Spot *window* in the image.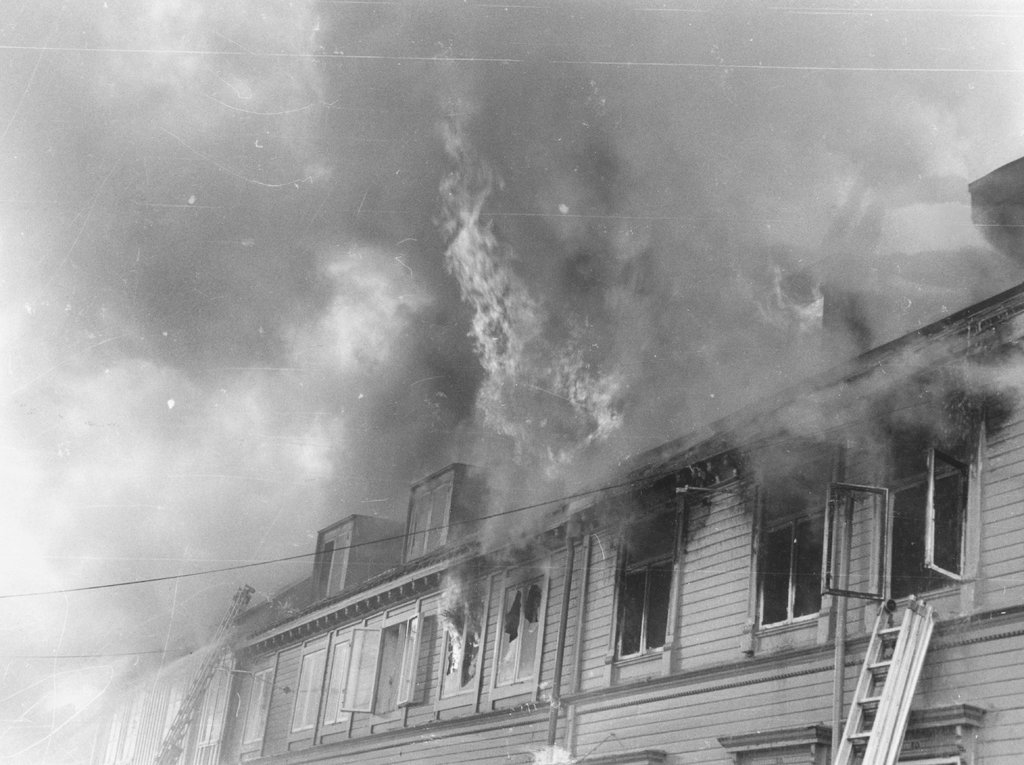
*window* found at [616, 517, 669, 655].
